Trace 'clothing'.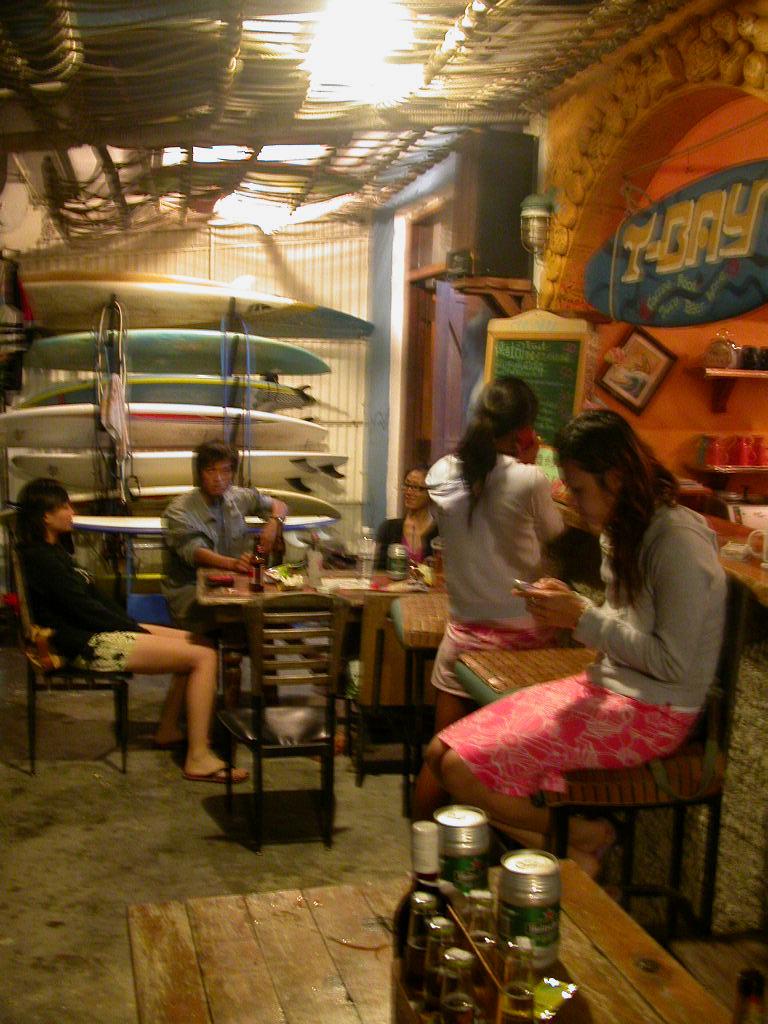
Traced to select_region(17, 539, 150, 675).
